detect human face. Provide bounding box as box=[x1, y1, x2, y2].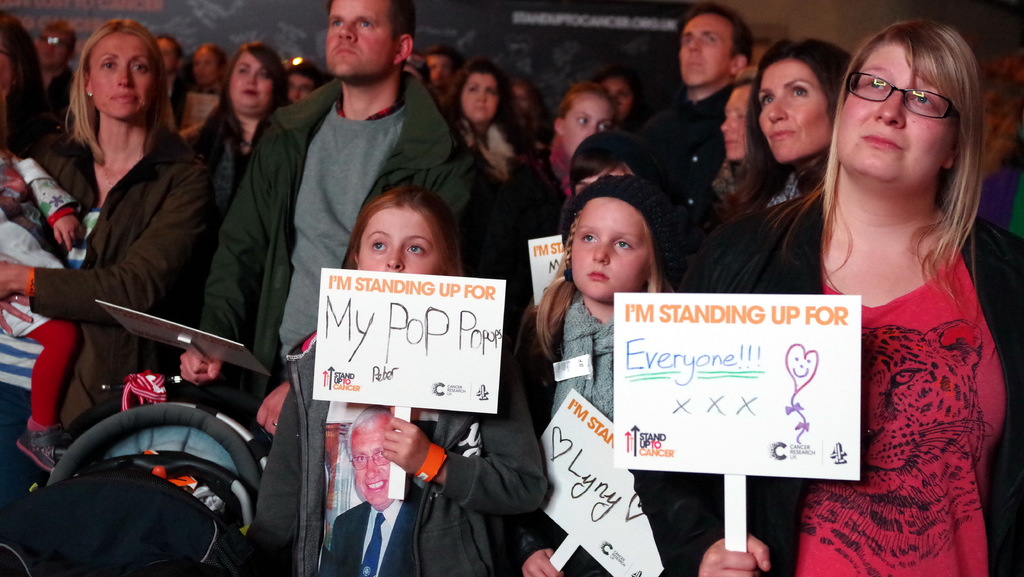
box=[461, 67, 504, 122].
